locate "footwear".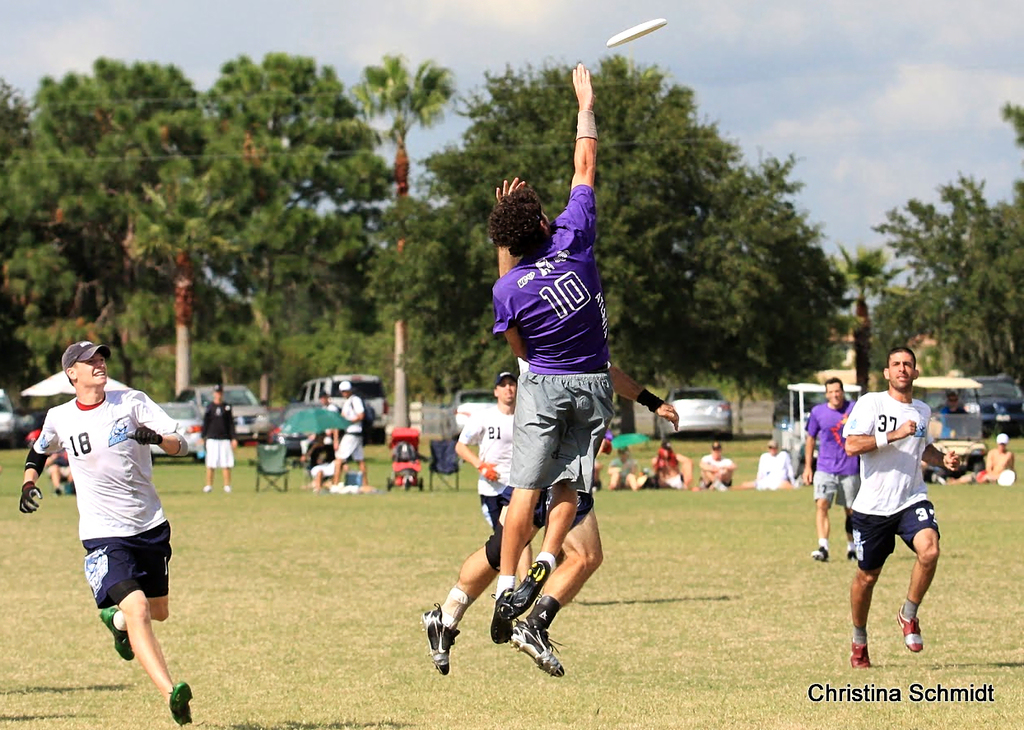
Bounding box: crop(512, 615, 567, 679).
